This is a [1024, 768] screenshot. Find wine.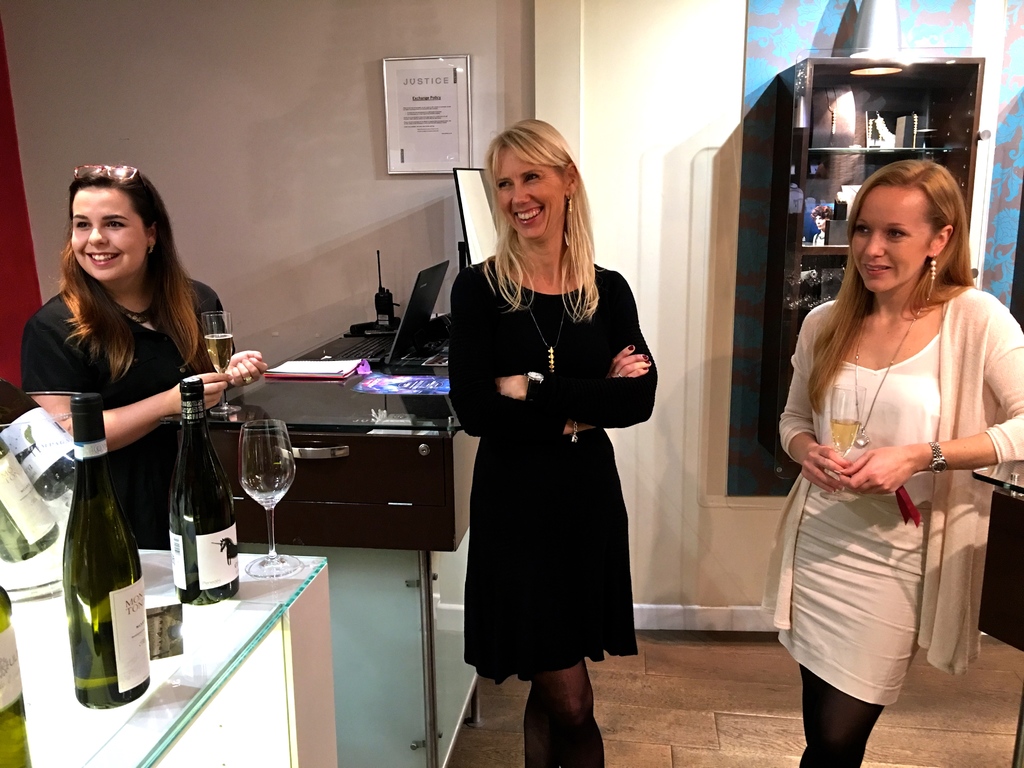
Bounding box: Rect(168, 376, 241, 605).
